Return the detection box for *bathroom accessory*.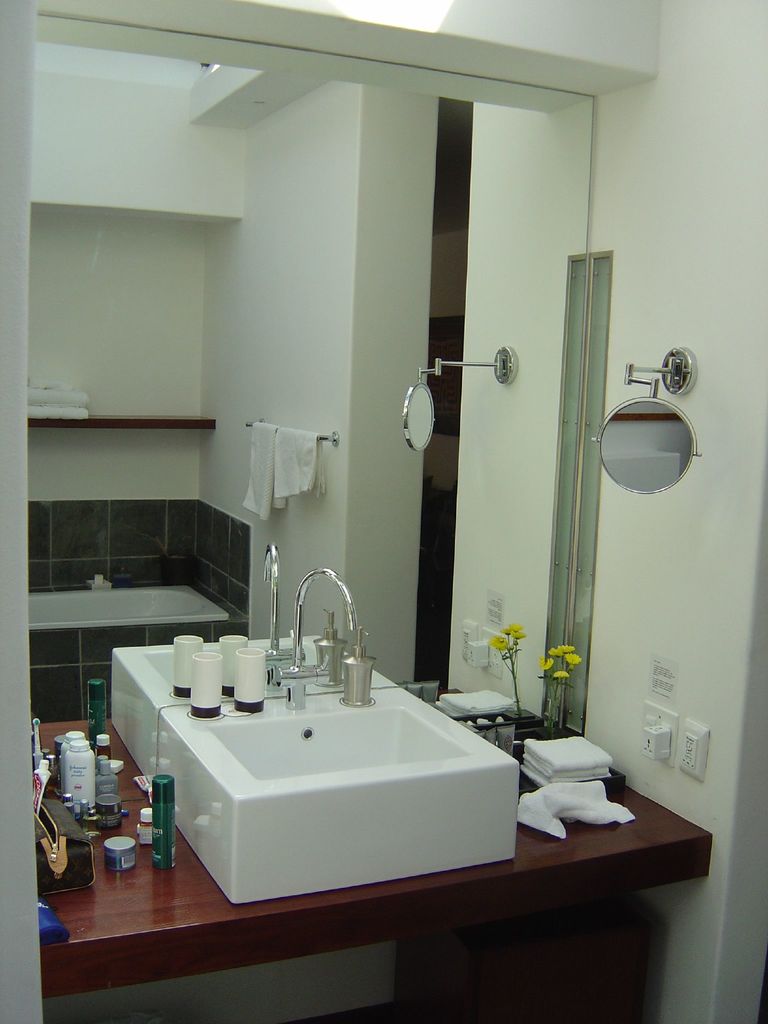
detection(589, 345, 701, 493).
